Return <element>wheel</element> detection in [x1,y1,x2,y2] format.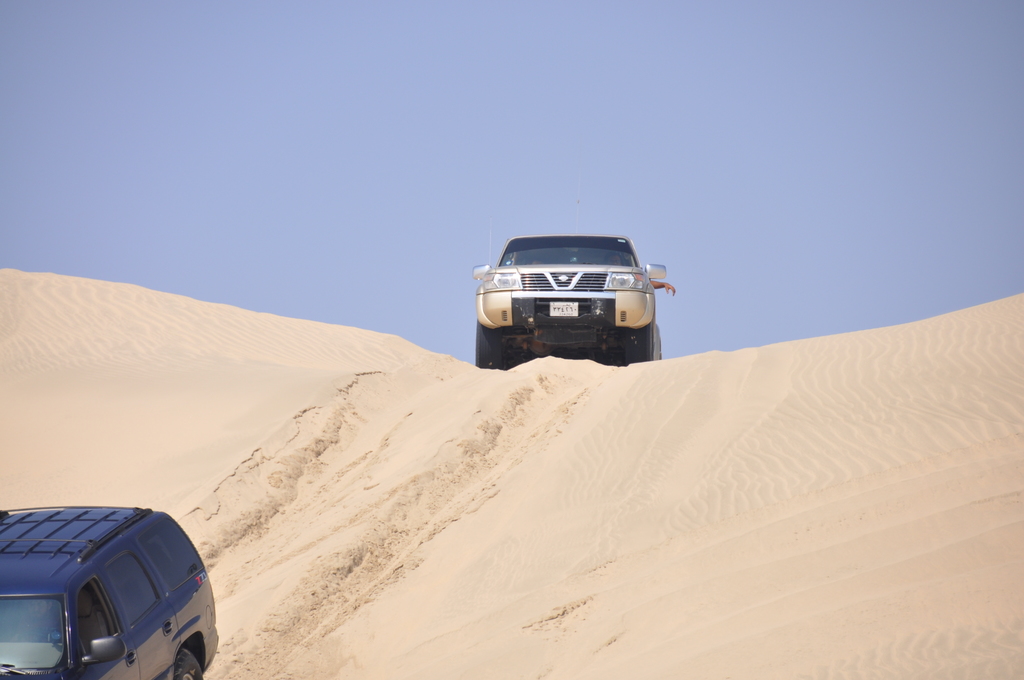
[173,651,205,679].
